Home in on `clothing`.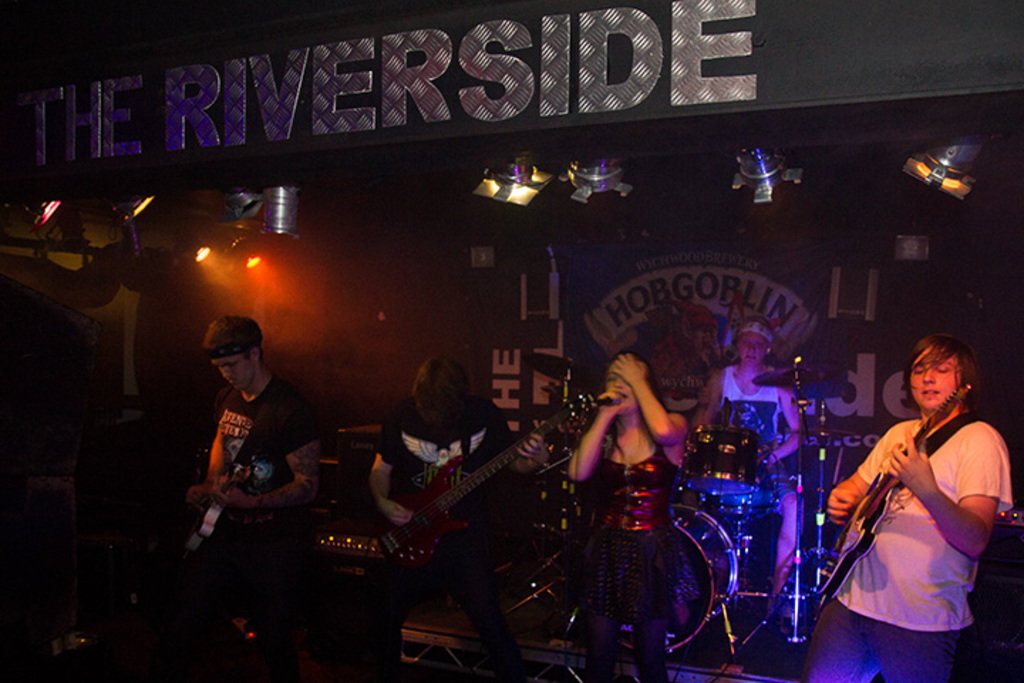
Homed in at (368, 397, 526, 682).
